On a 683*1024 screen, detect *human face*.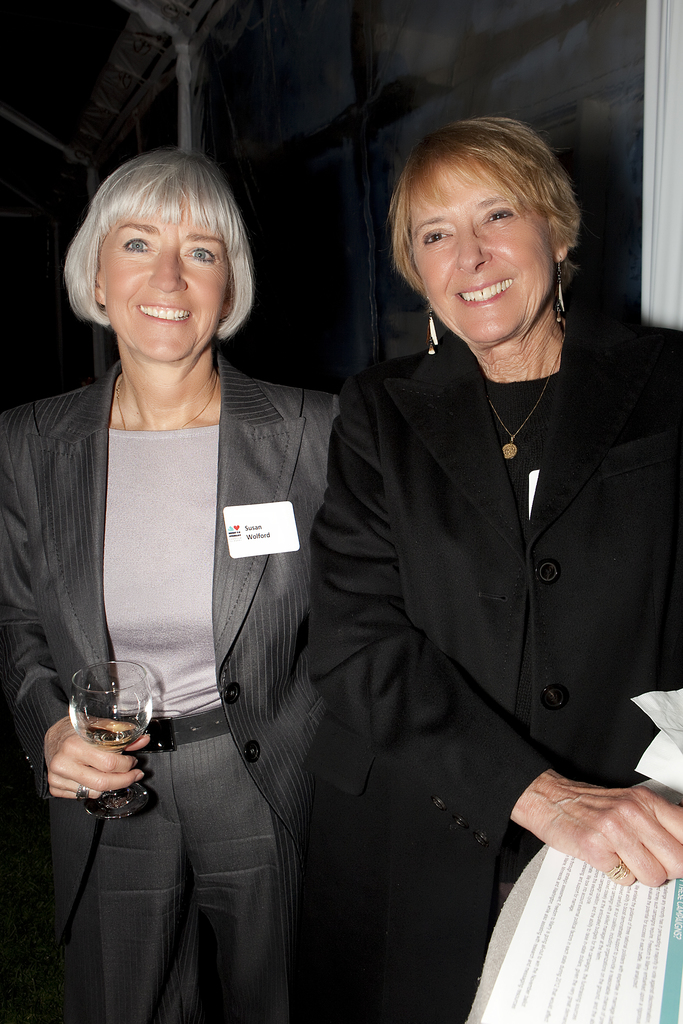
(94,192,230,362).
